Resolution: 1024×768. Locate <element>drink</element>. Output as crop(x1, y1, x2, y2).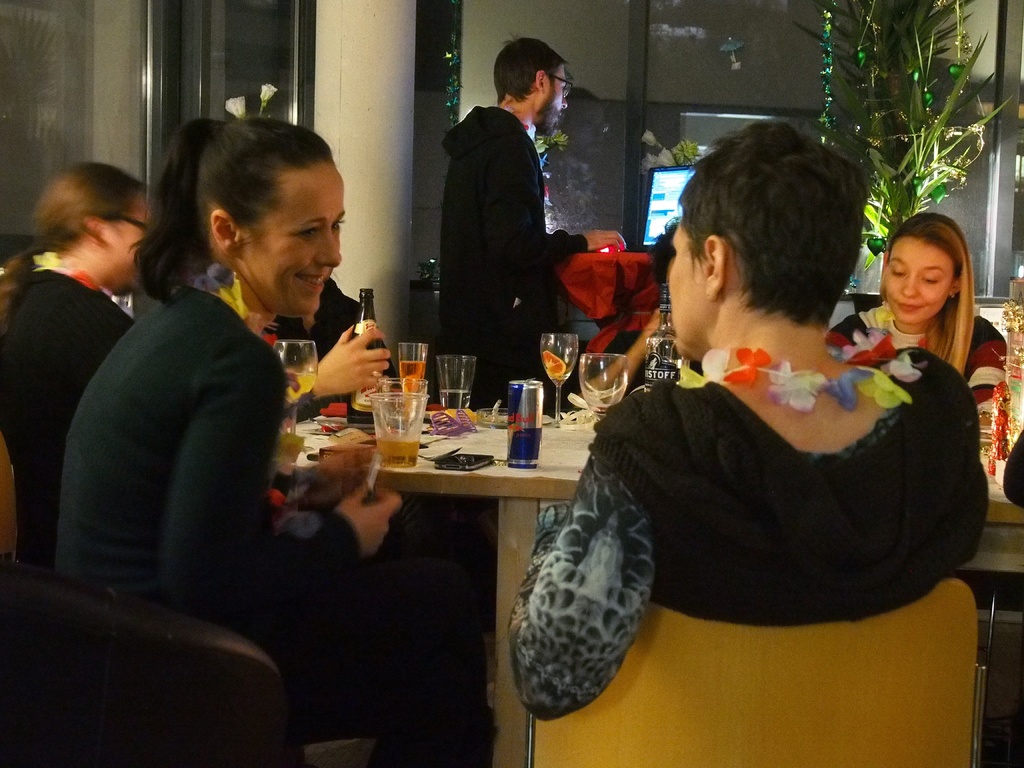
crop(290, 372, 319, 404).
